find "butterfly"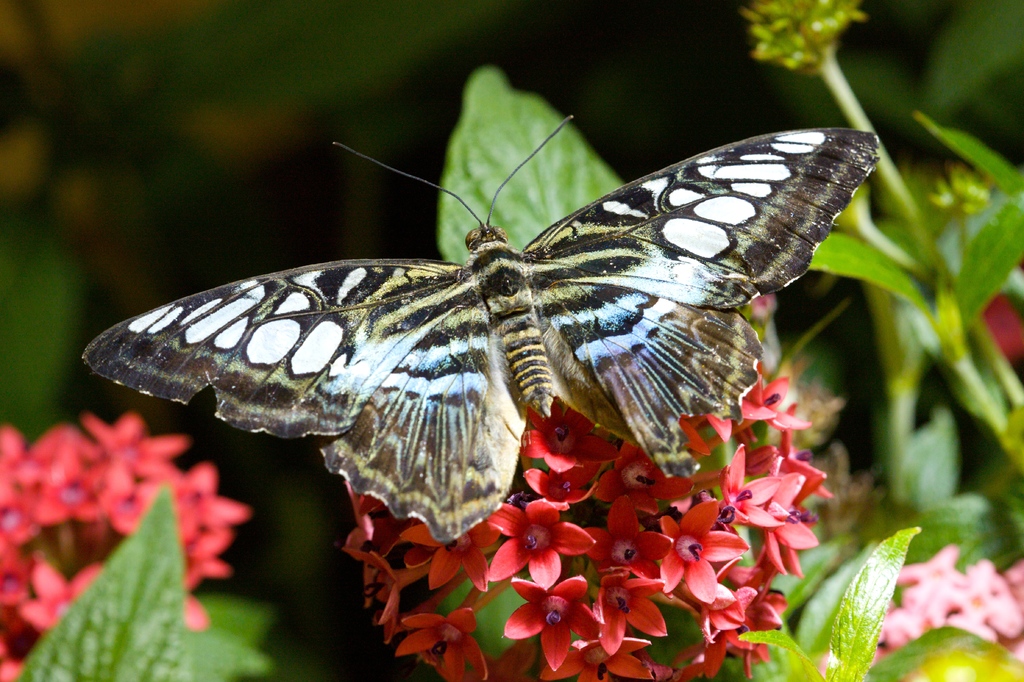
92,77,901,585
